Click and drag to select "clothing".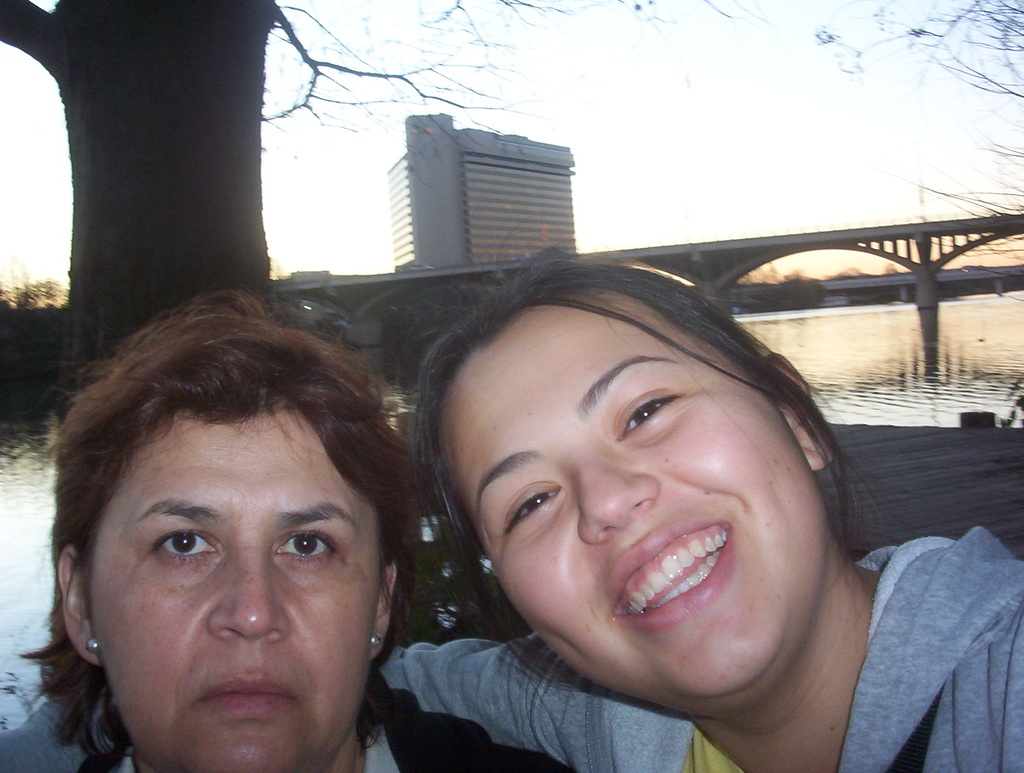
Selection: bbox=[0, 529, 1023, 772].
